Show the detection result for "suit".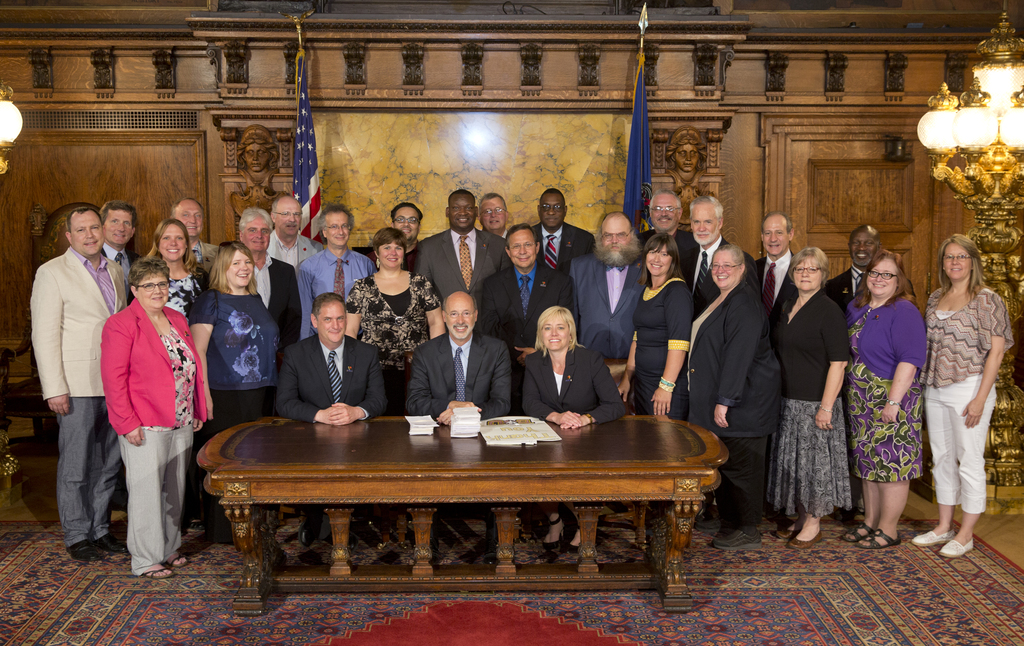
[x1=28, y1=246, x2=132, y2=547].
